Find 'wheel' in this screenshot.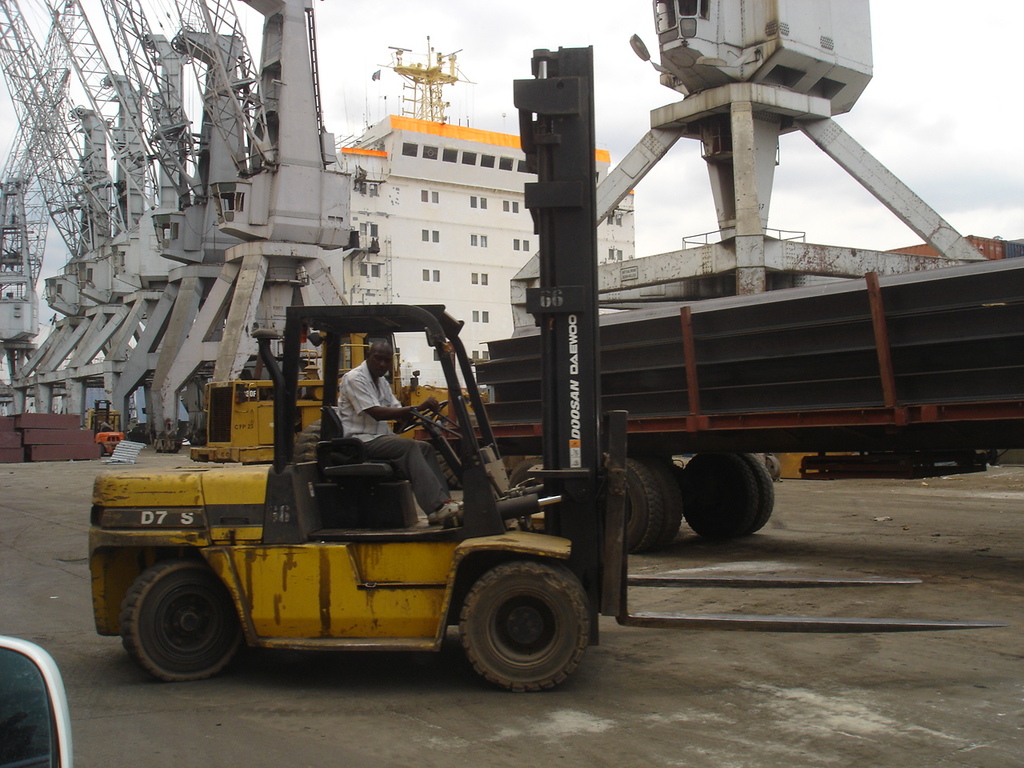
The bounding box for 'wheel' is crop(397, 402, 450, 434).
